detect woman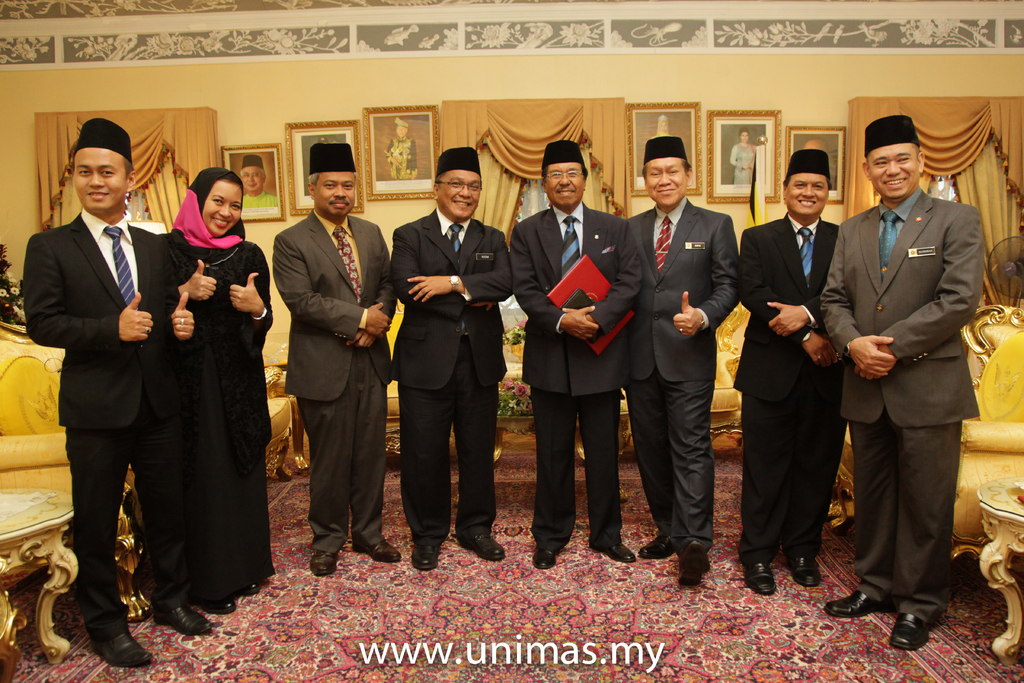
x1=729 y1=128 x2=754 y2=184
